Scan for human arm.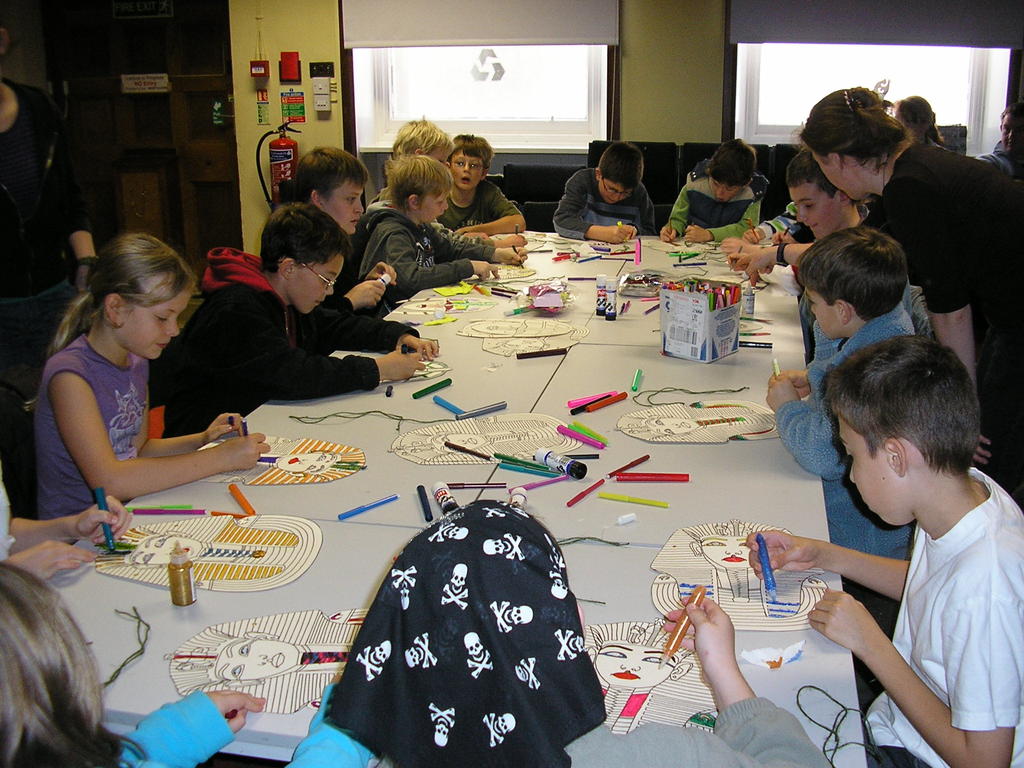
Scan result: locate(732, 524, 920, 598).
